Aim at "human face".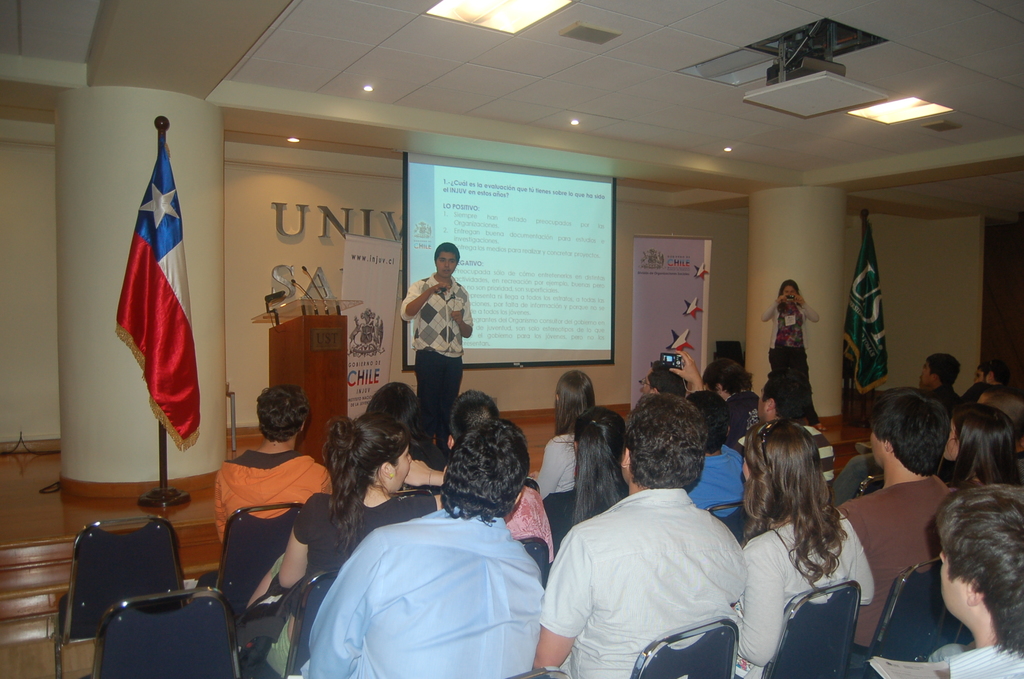
Aimed at left=783, top=286, right=799, bottom=302.
